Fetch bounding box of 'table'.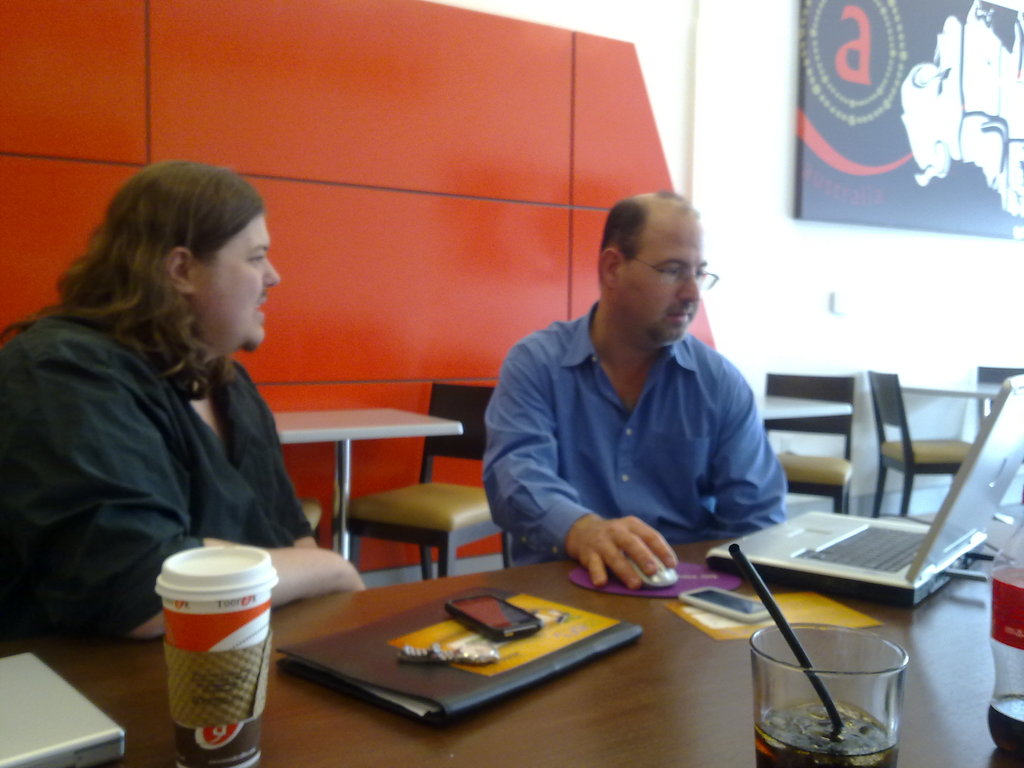
Bbox: 0,501,1020,767.
